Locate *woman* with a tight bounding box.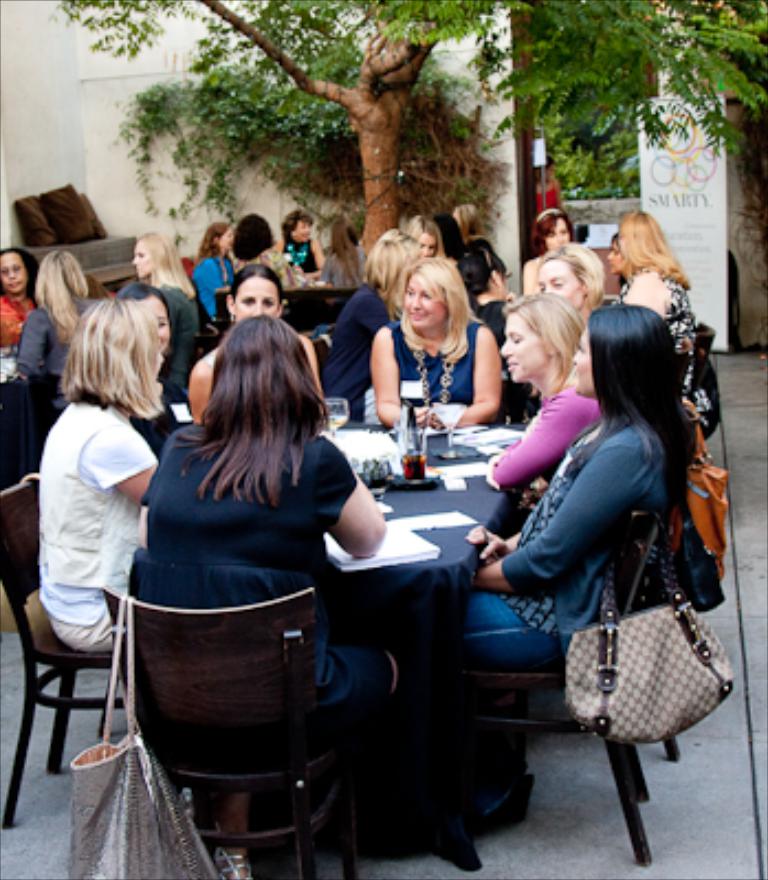
locate(367, 251, 513, 436).
